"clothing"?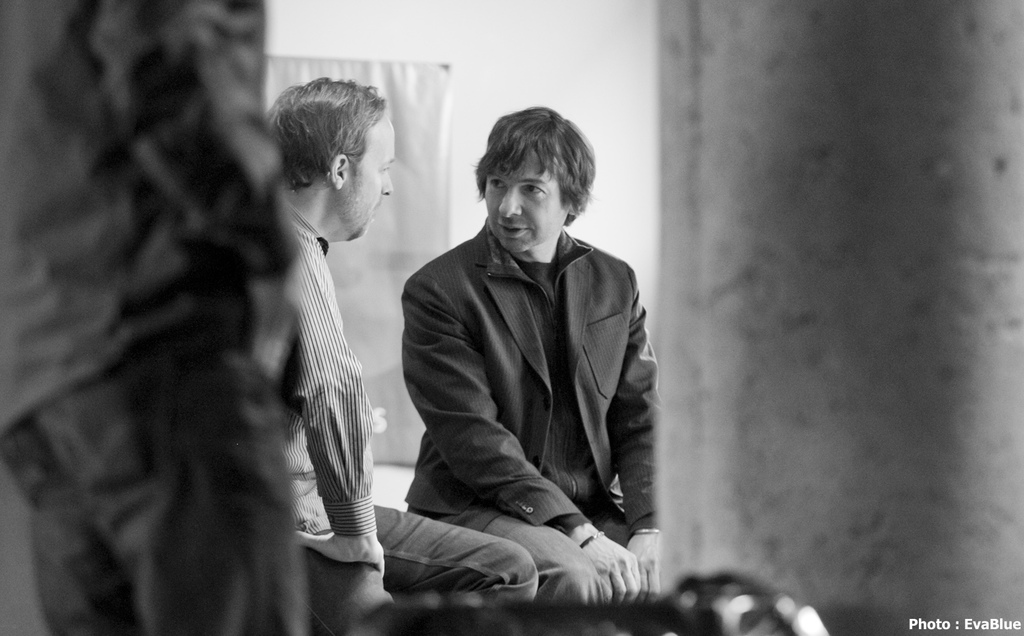
l=283, t=195, r=539, b=635
